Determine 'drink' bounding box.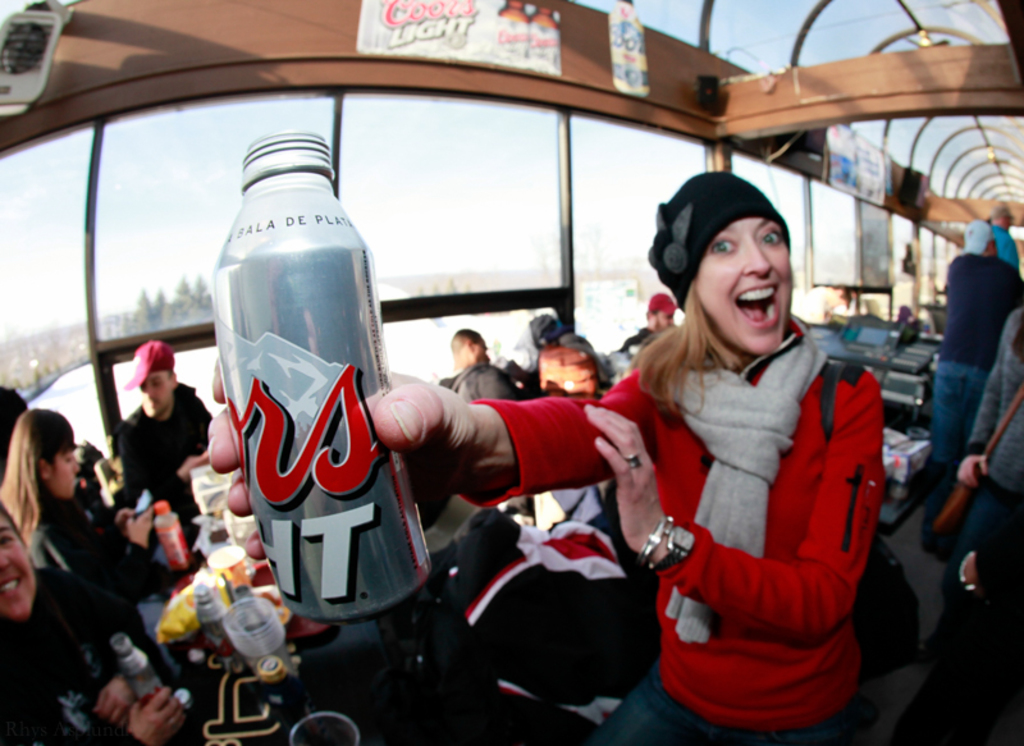
Determined: rect(148, 514, 195, 567).
